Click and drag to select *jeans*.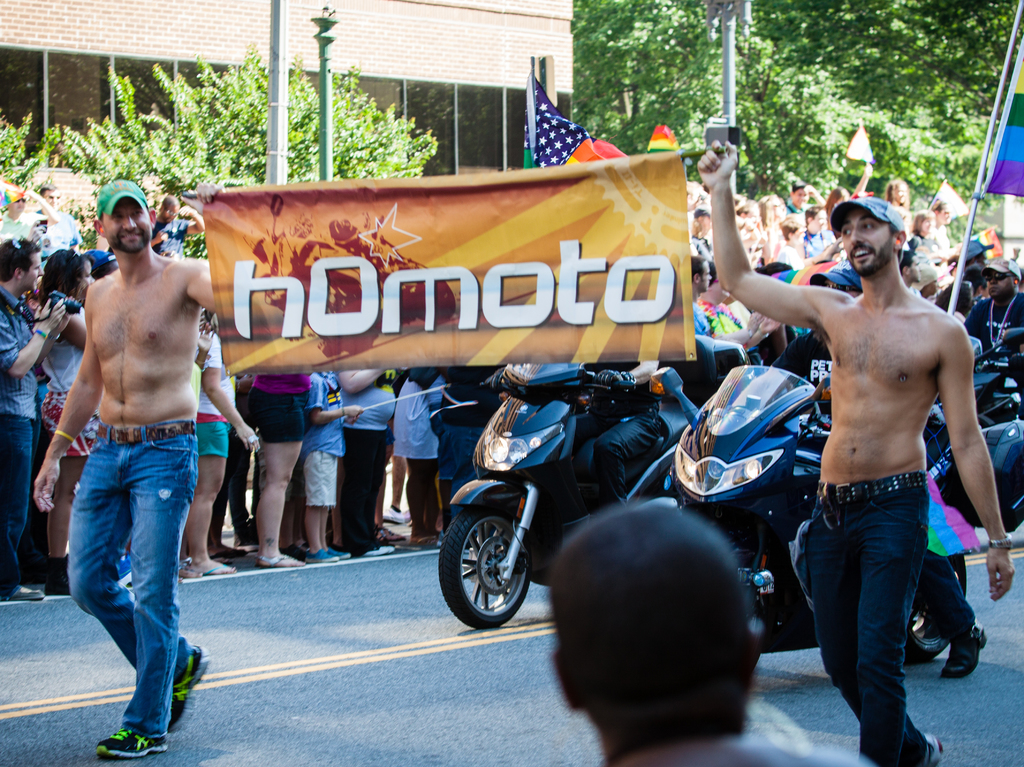
Selection: [0,410,37,604].
